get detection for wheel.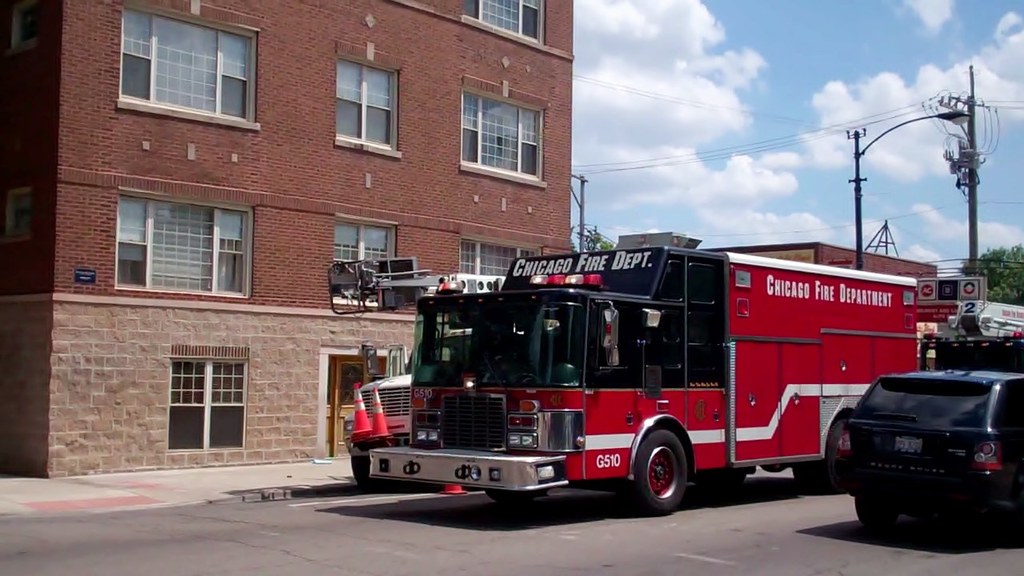
Detection: 349,439,389,492.
